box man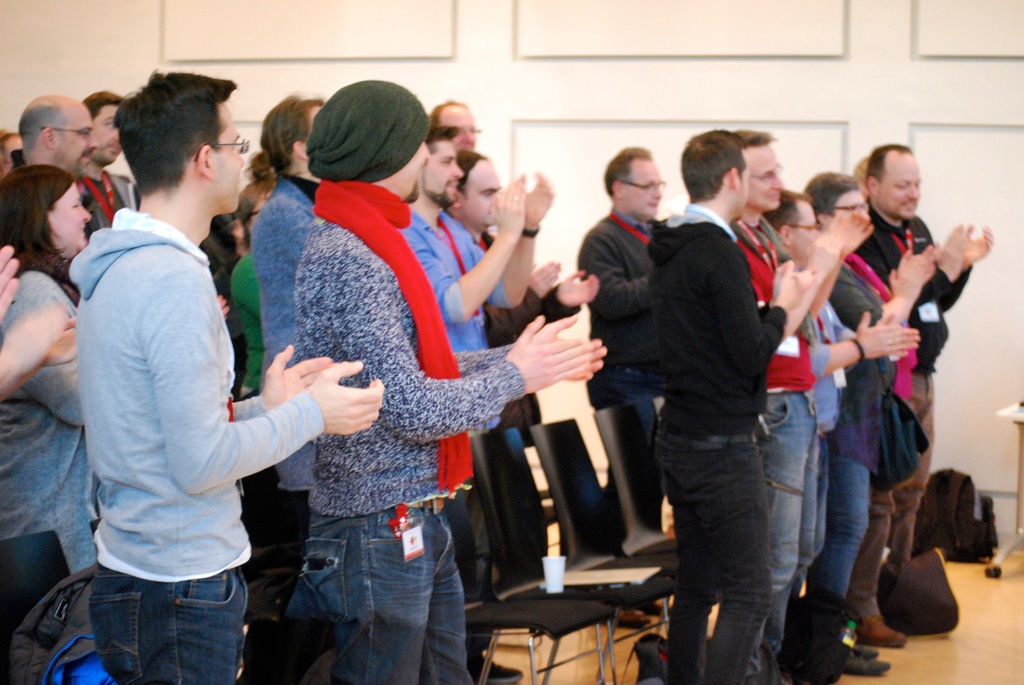
rect(731, 127, 874, 684)
